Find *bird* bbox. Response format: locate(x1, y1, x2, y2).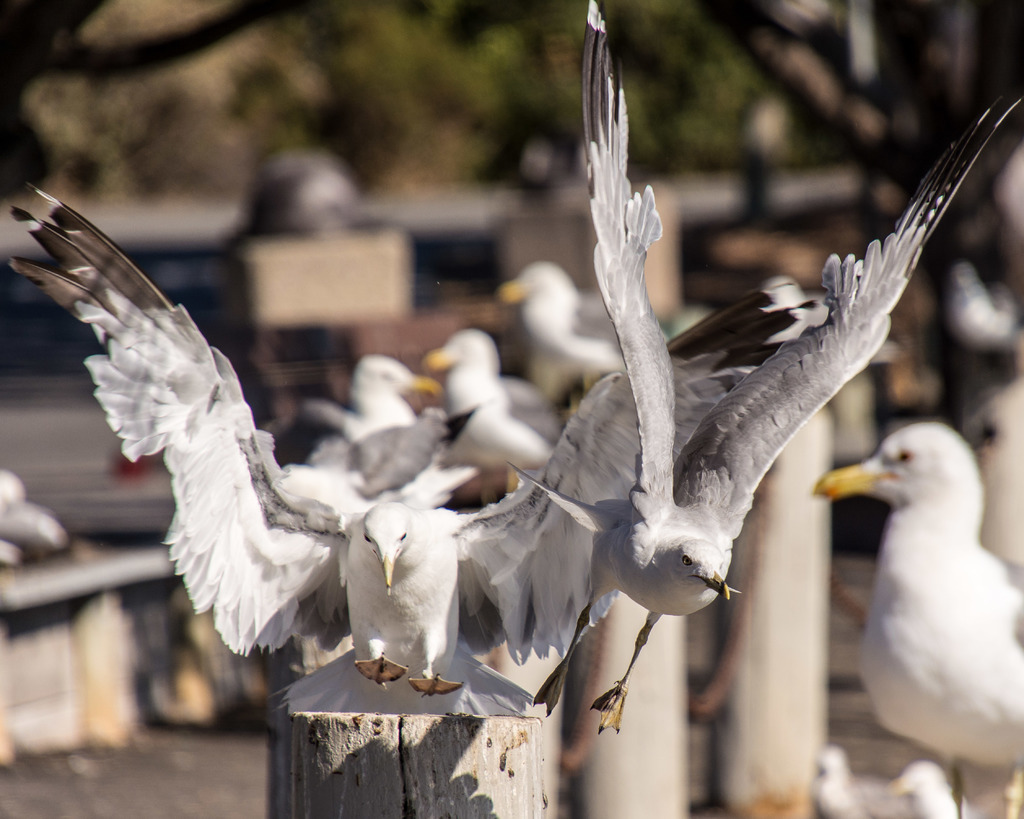
locate(811, 424, 1017, 776).
